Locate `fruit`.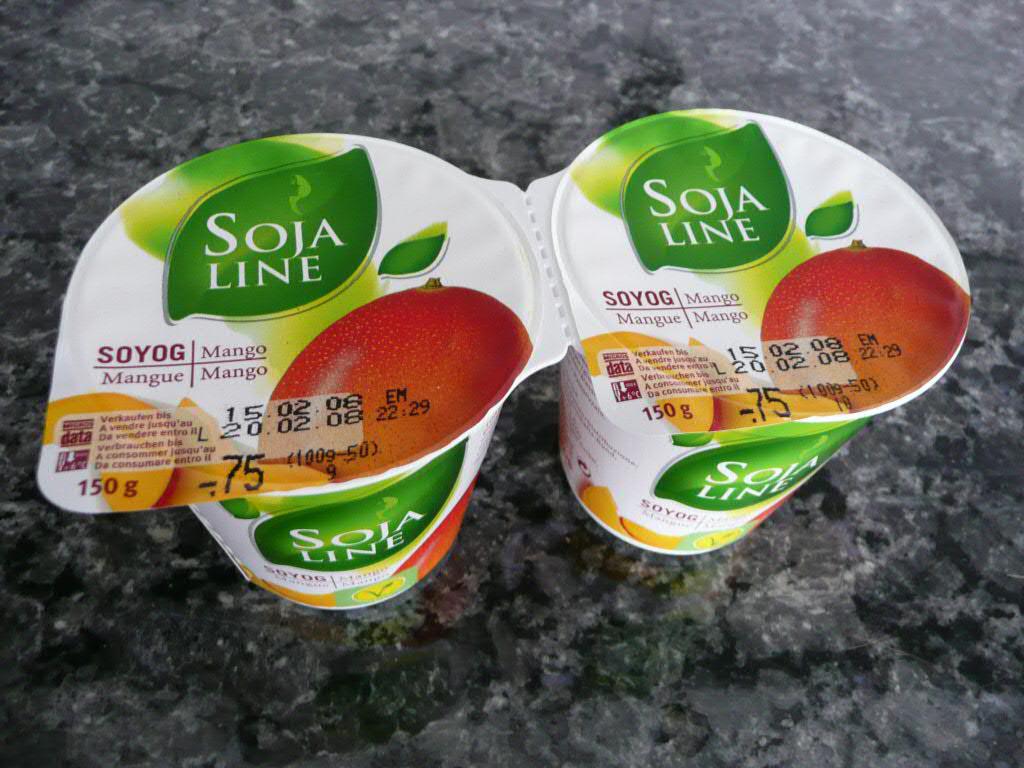
Bounding box: {"x1": 172, "y1": 397, "x2": 331, "y2": 504}.
